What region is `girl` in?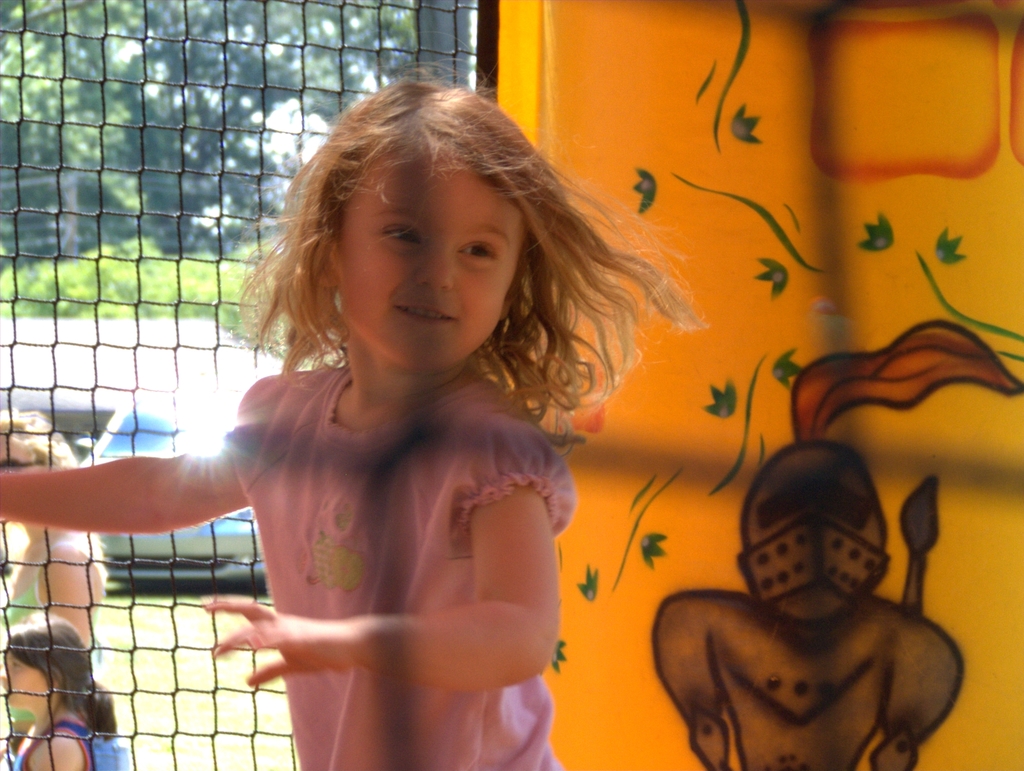
0:607:129:770.
